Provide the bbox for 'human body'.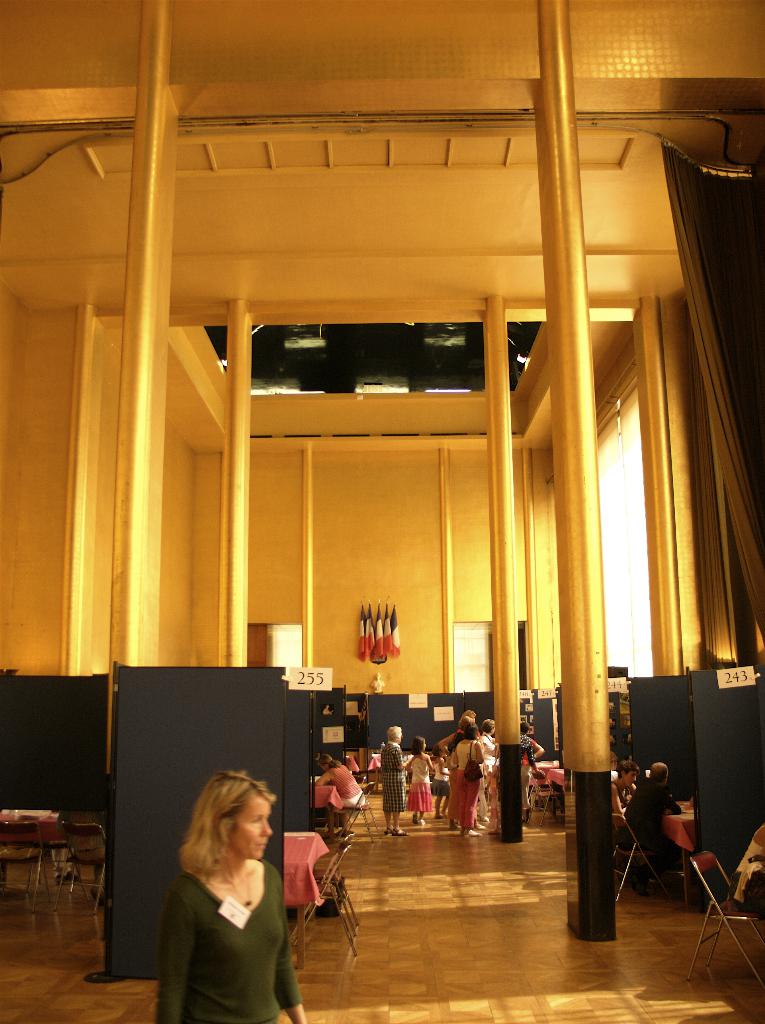
bbox=[477, 731, 493, 809].
